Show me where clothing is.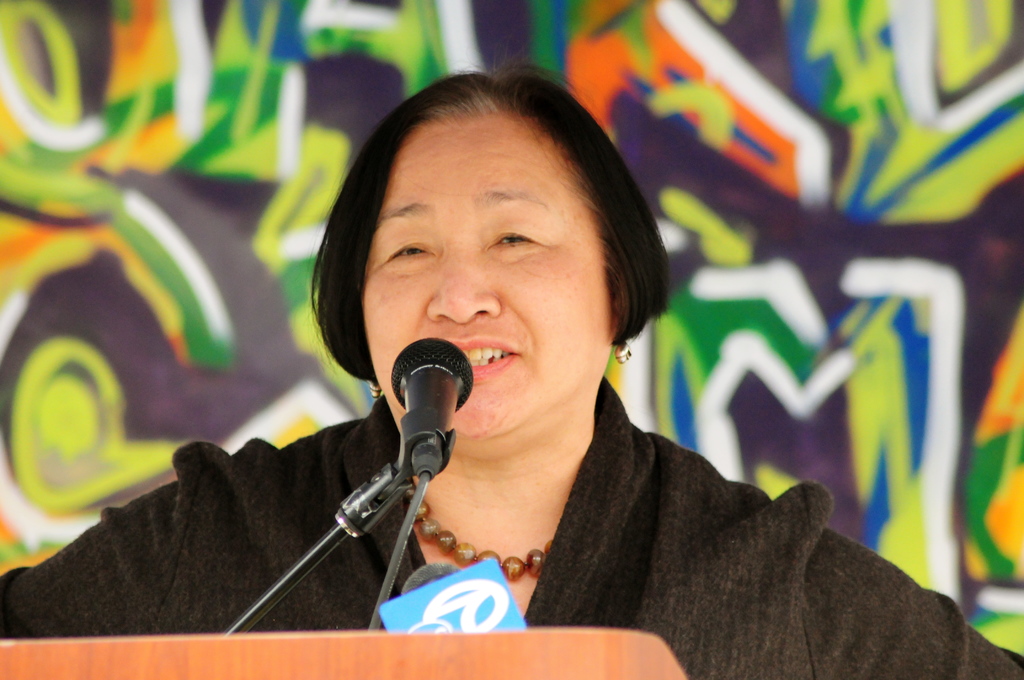
clothing is at bbox=[0, 376, 1023, 679].
